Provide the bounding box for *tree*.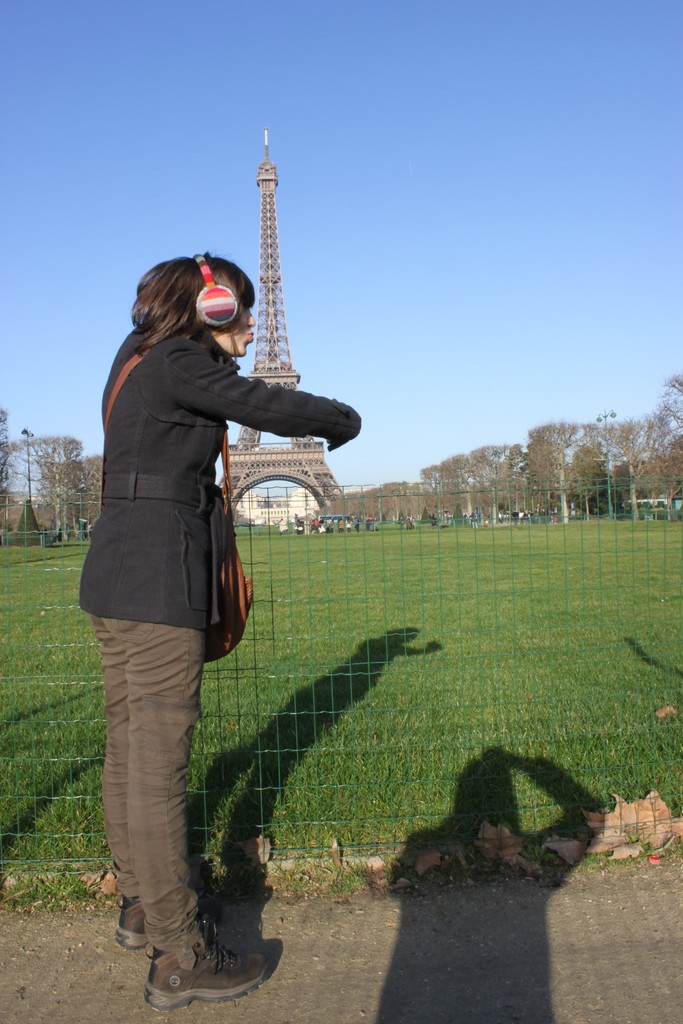
locate(10, 413, 69, 529).
